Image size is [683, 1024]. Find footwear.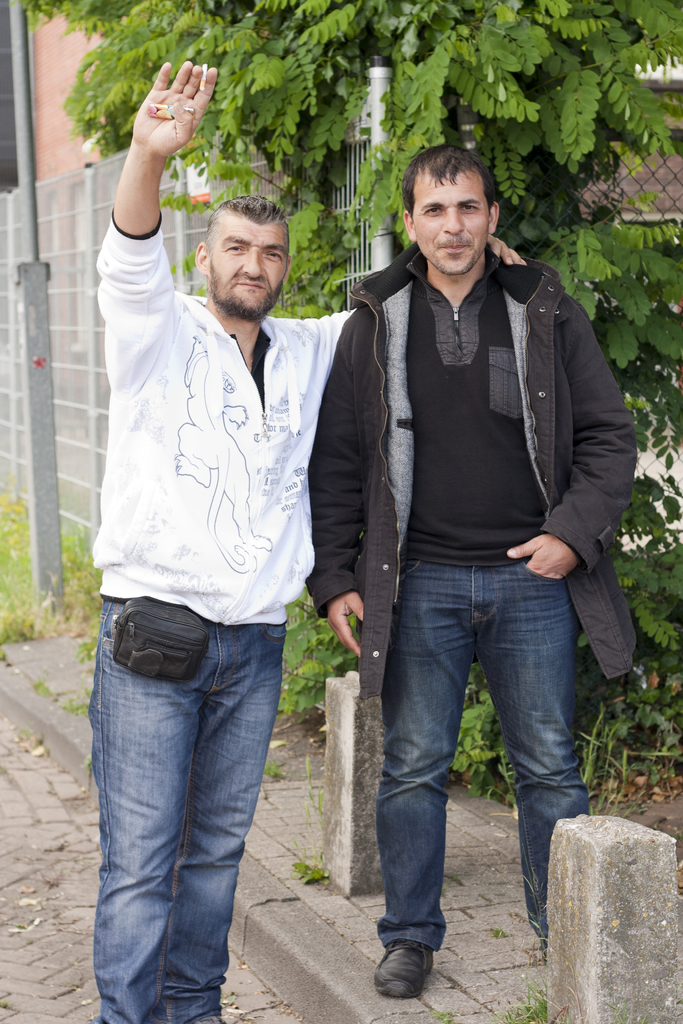
368,935,440,998.
